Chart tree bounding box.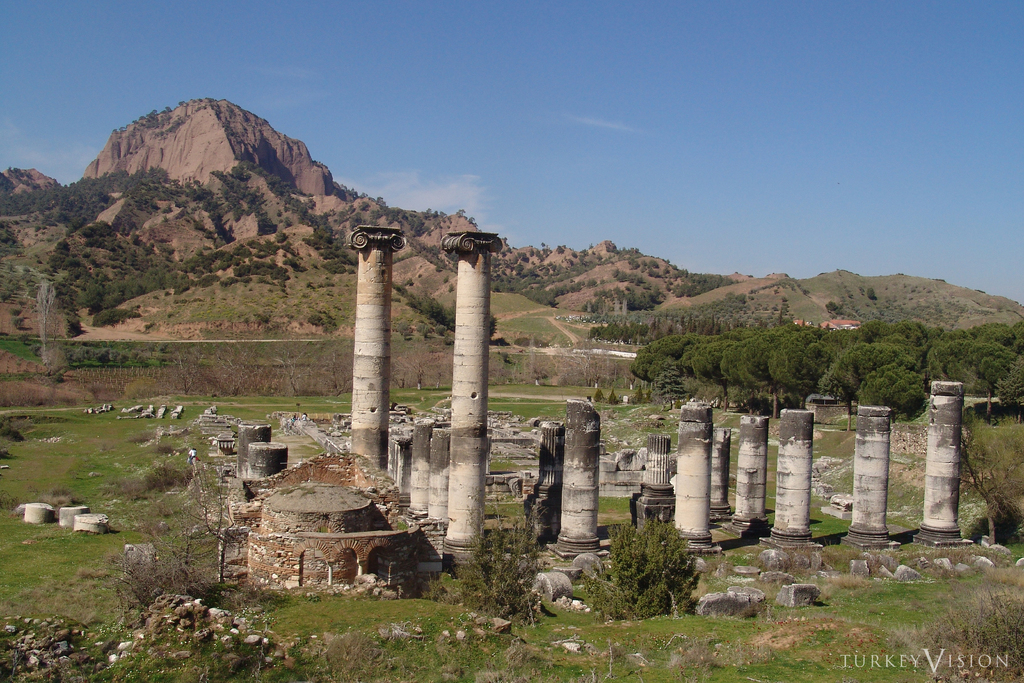
Charted: (x1=41, y1=216, x2=190, y2=340).
